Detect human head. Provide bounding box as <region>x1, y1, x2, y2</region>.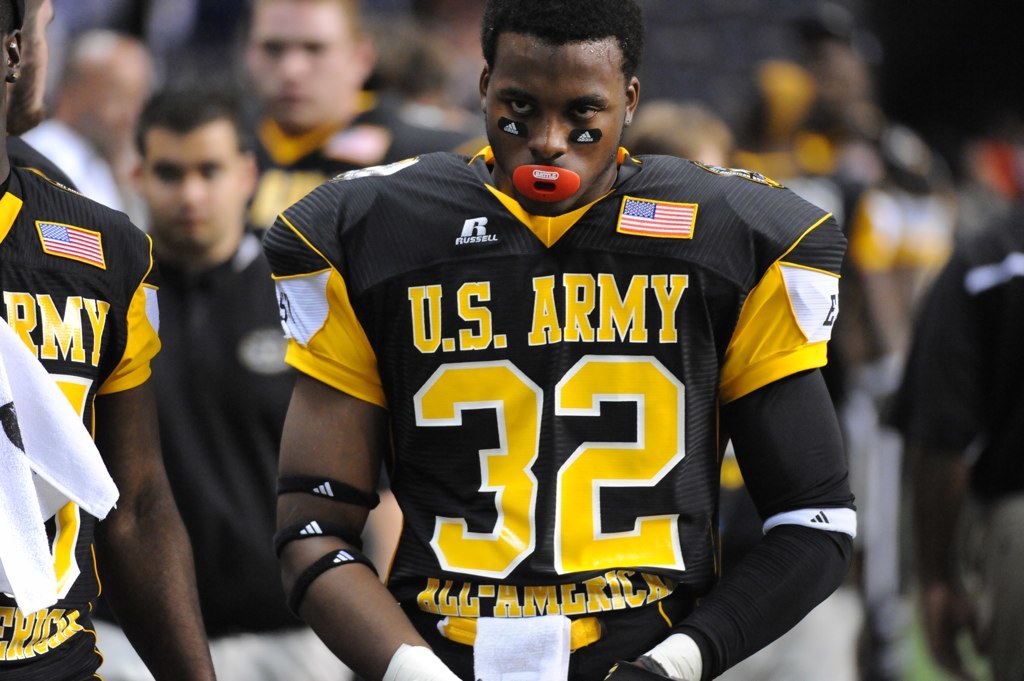
<region>0, 5, 26, 126</region>.
